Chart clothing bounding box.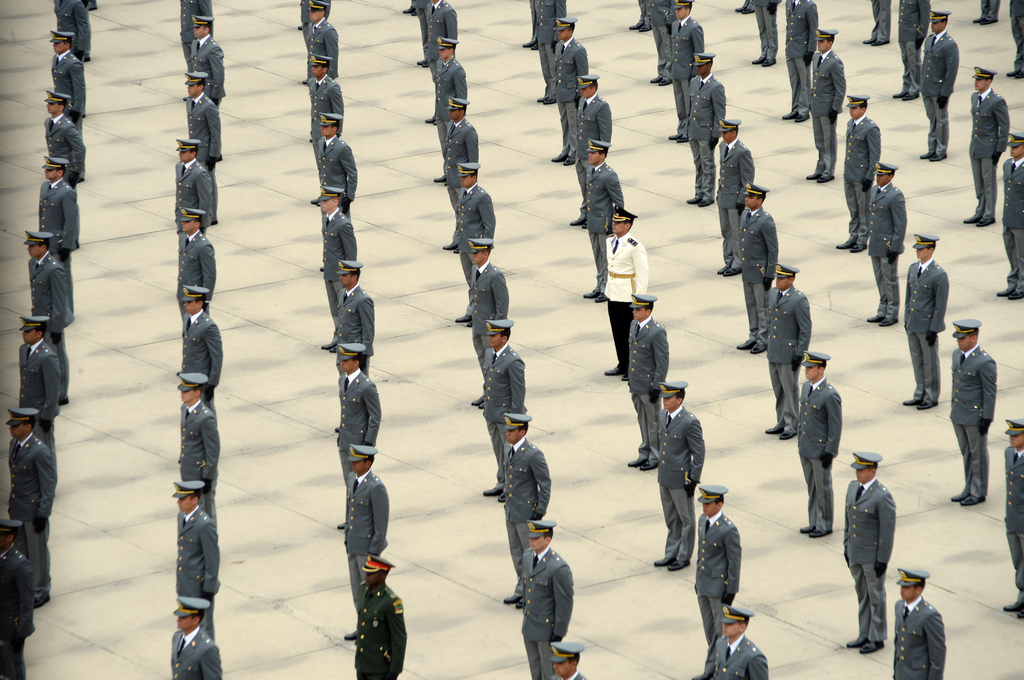
Charted: <box>470,260,510,390</box>.
